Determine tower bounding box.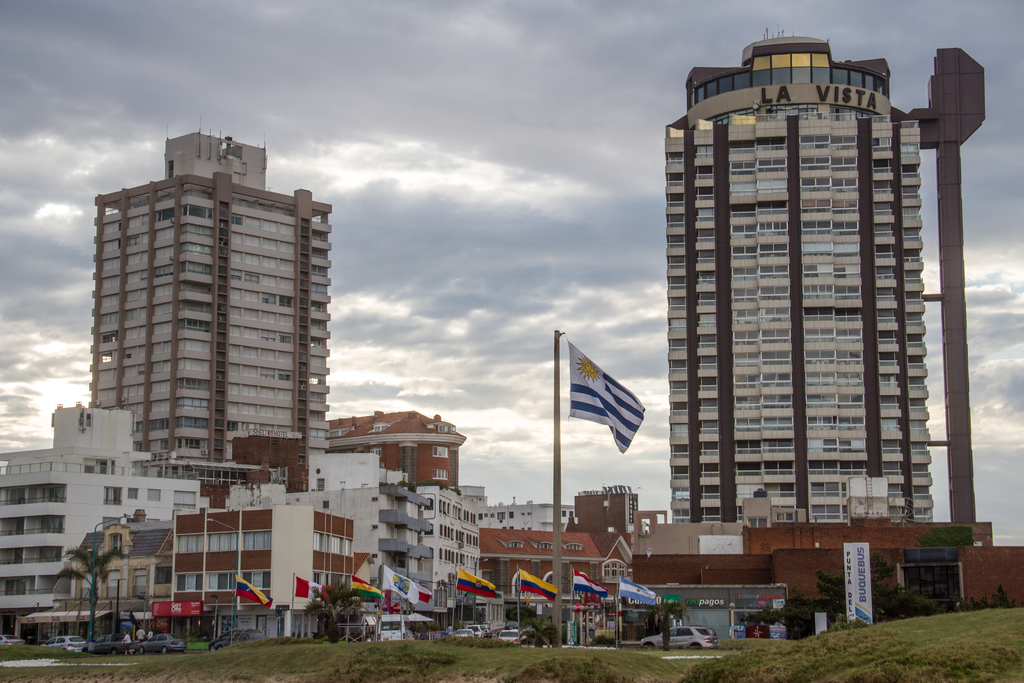
Determined: [left=662, top=24, right=986, bottom=506].
